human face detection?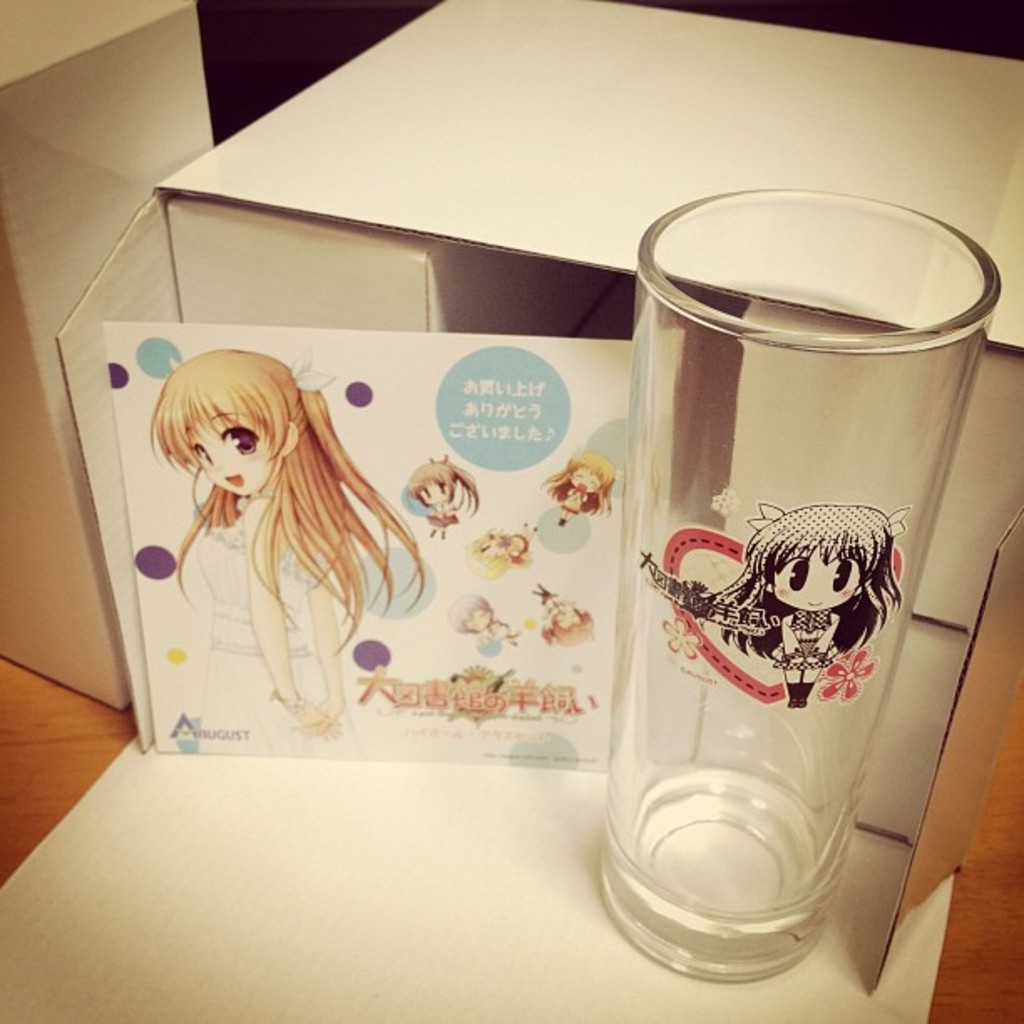
locate(775, 544, 858, 612)
